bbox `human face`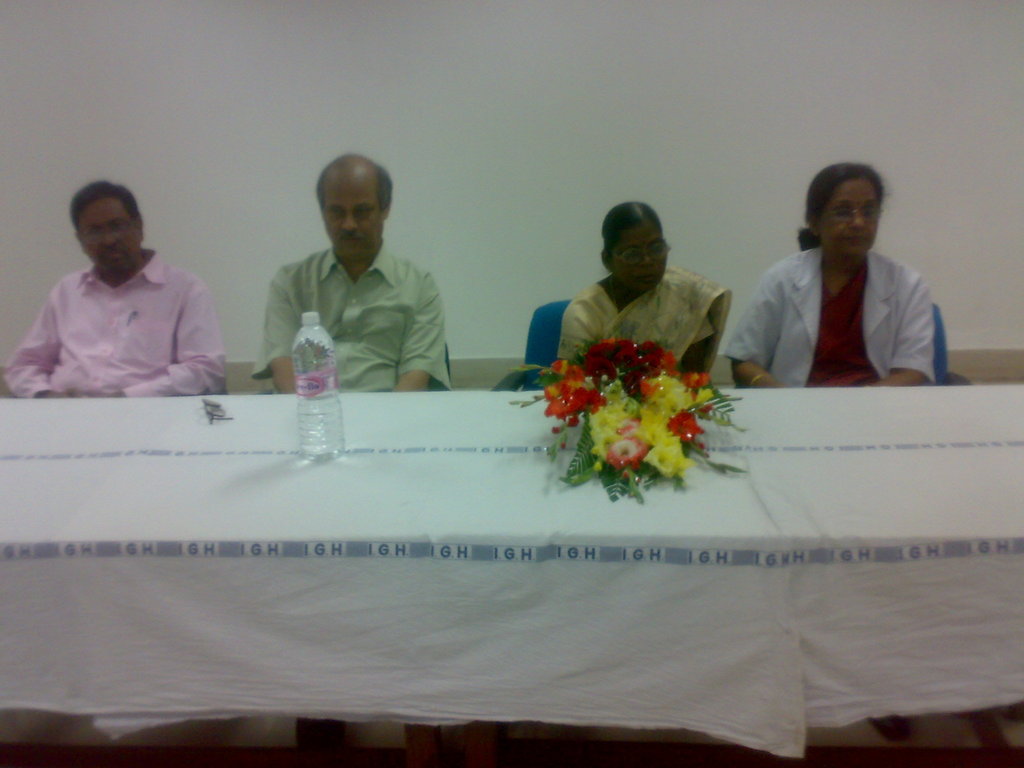
l=324, t=184, r=382, b=258
